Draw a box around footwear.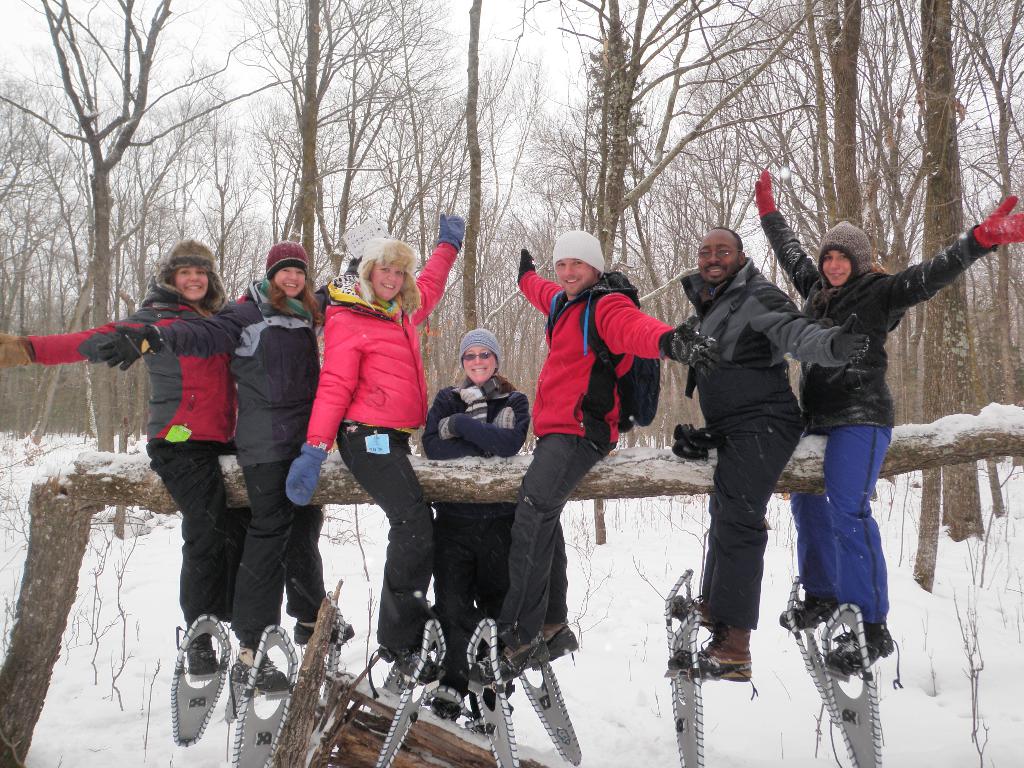
detection(470, 638, 553, 682).
